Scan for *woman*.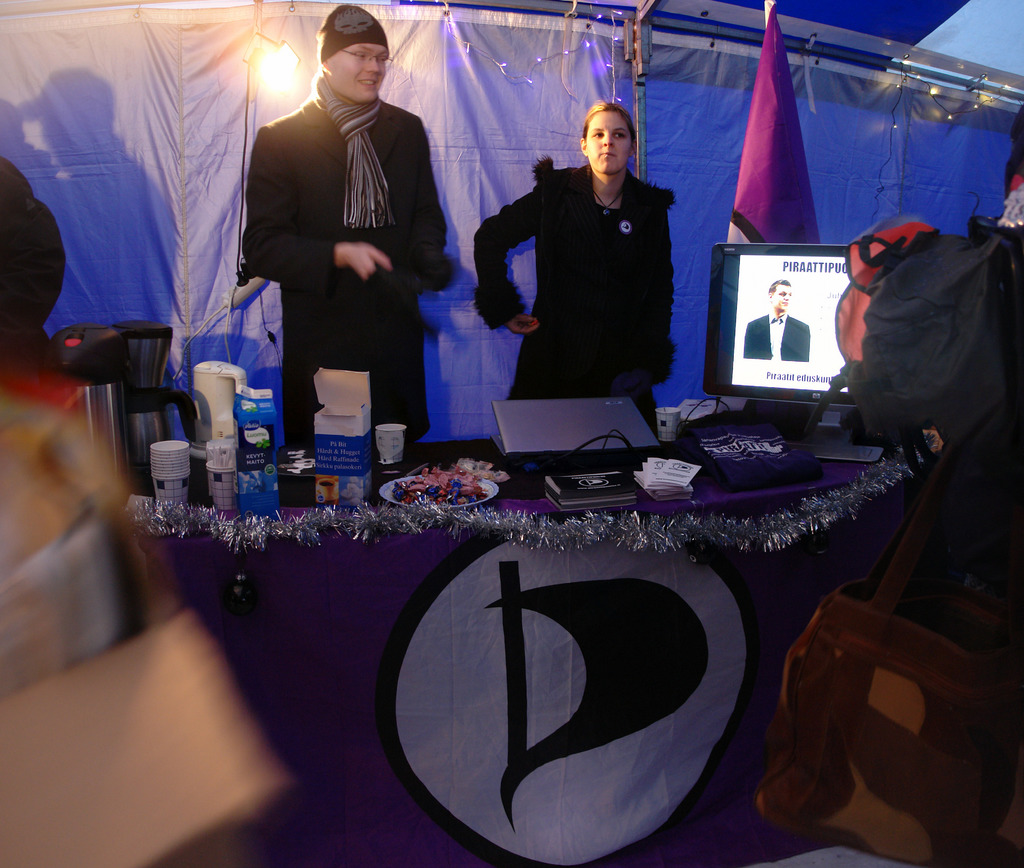
Scan result: {"left": 471, "top": 100, "right": 696, "bottom": 431}.
